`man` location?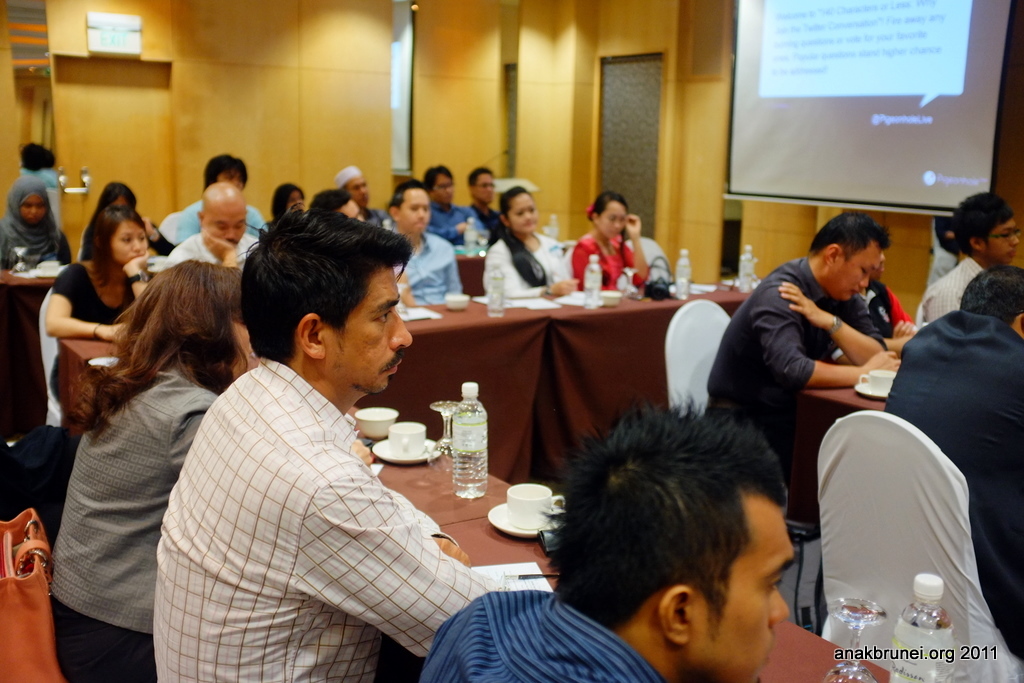
{"x1": 376, "y1": 176, "x2": 461, "y2": 302}
